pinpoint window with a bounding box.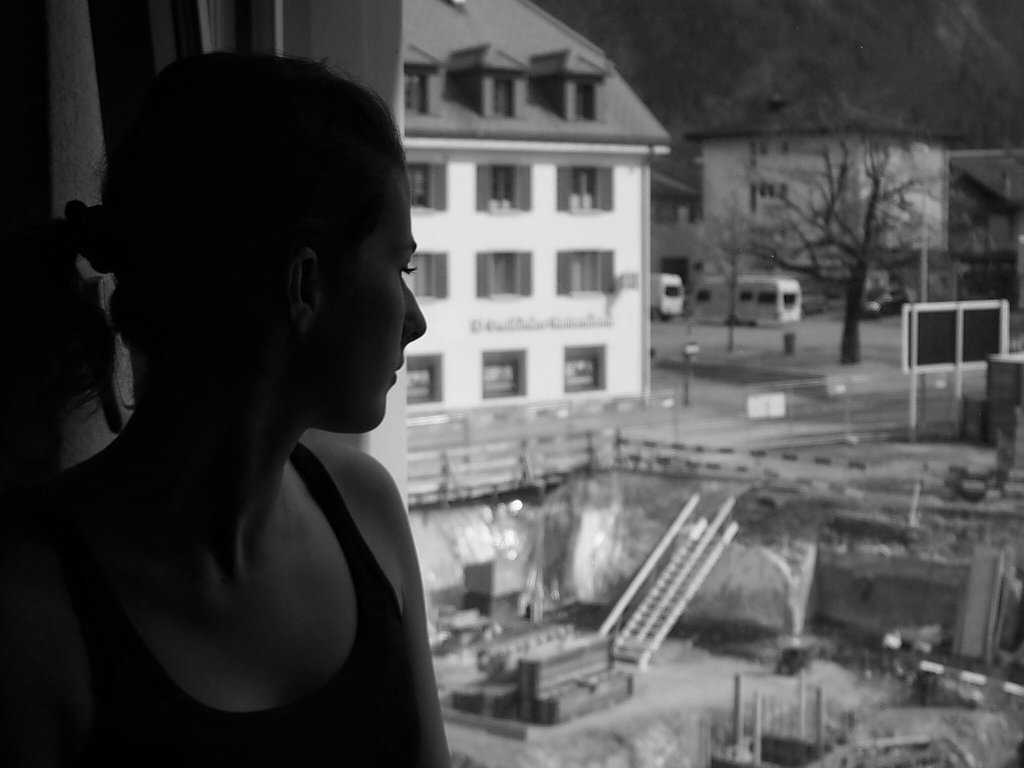
[left=759, top=182, right=792, bottom=205].
